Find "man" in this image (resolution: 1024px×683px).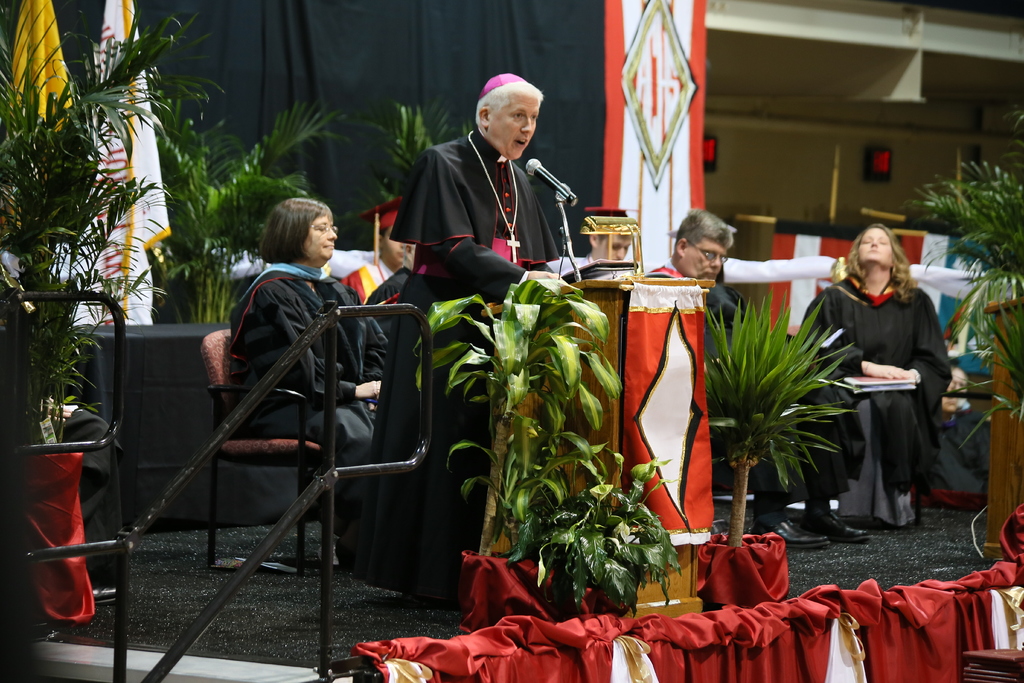
detection(340, 202, 419, 297).
